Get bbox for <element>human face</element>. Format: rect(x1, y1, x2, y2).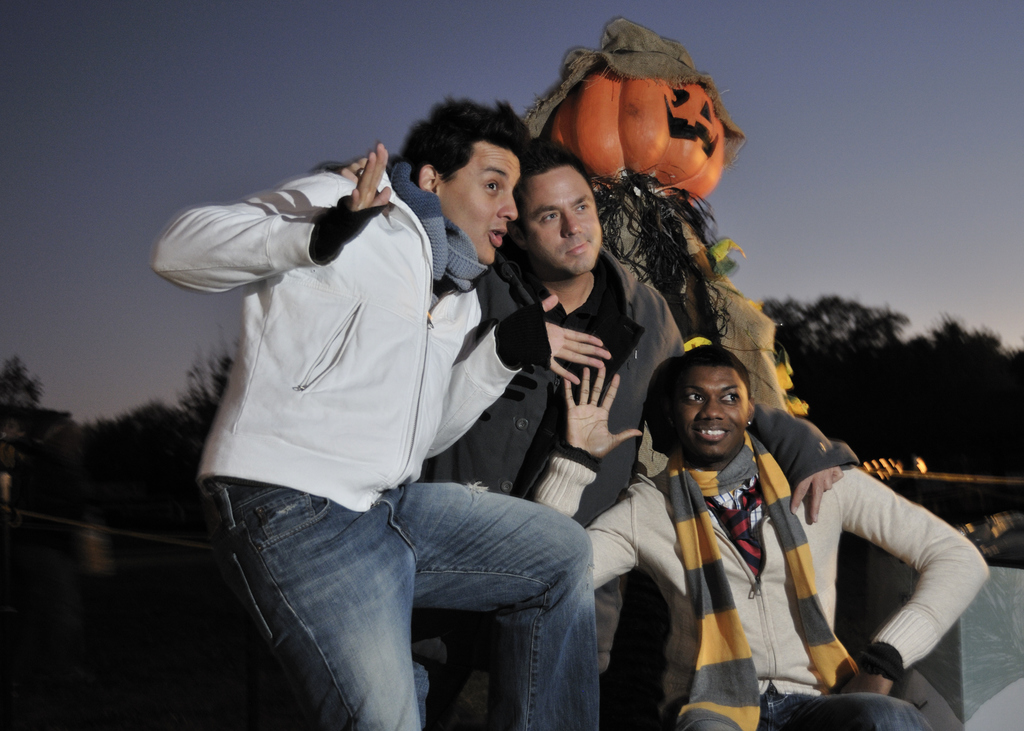
rect(680, 364, 748, 460).
